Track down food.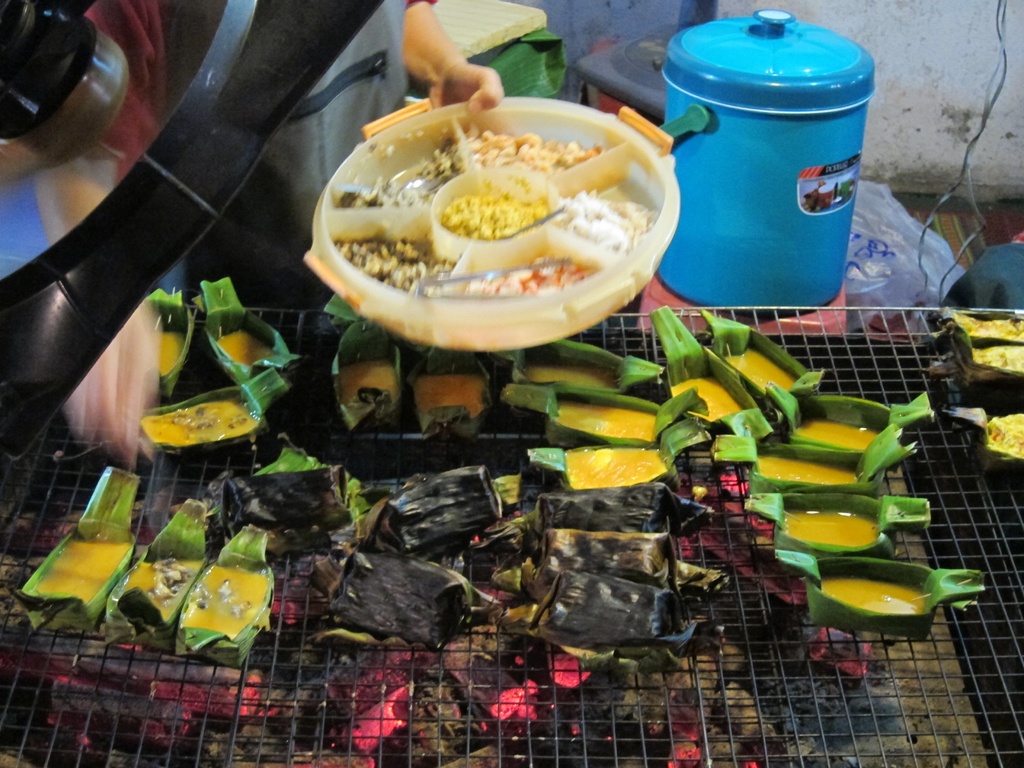
Tracked to Rect(525, 360, 620, 392).
